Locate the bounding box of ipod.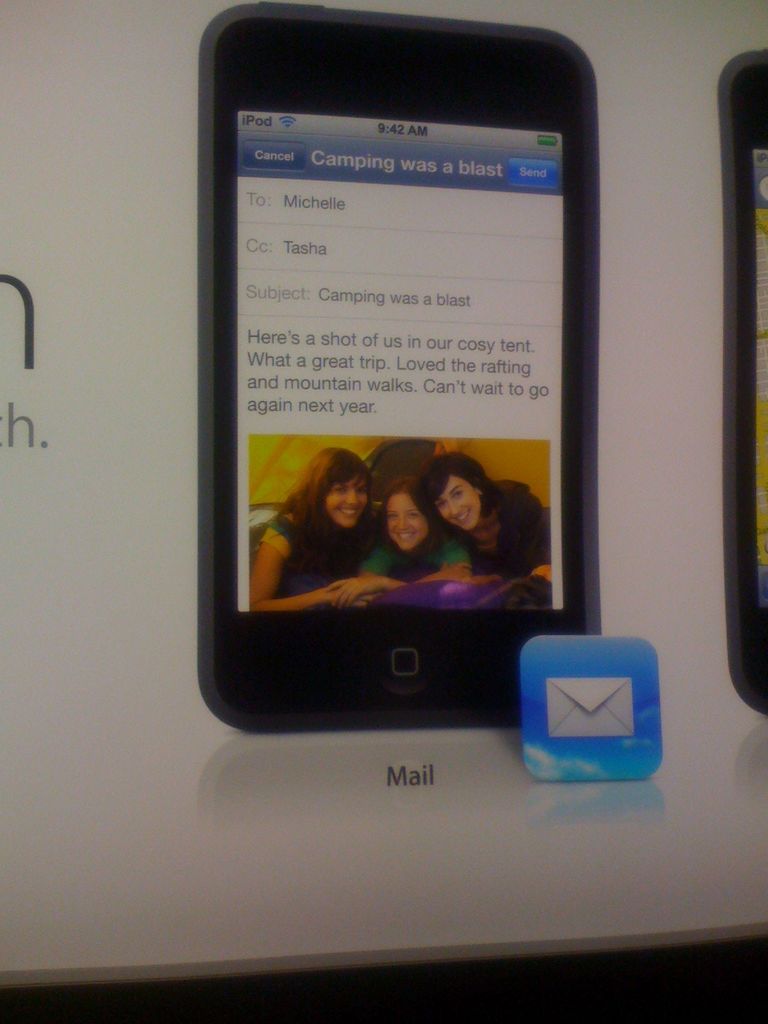
Bounding box: (200, 3, 602, 729).
